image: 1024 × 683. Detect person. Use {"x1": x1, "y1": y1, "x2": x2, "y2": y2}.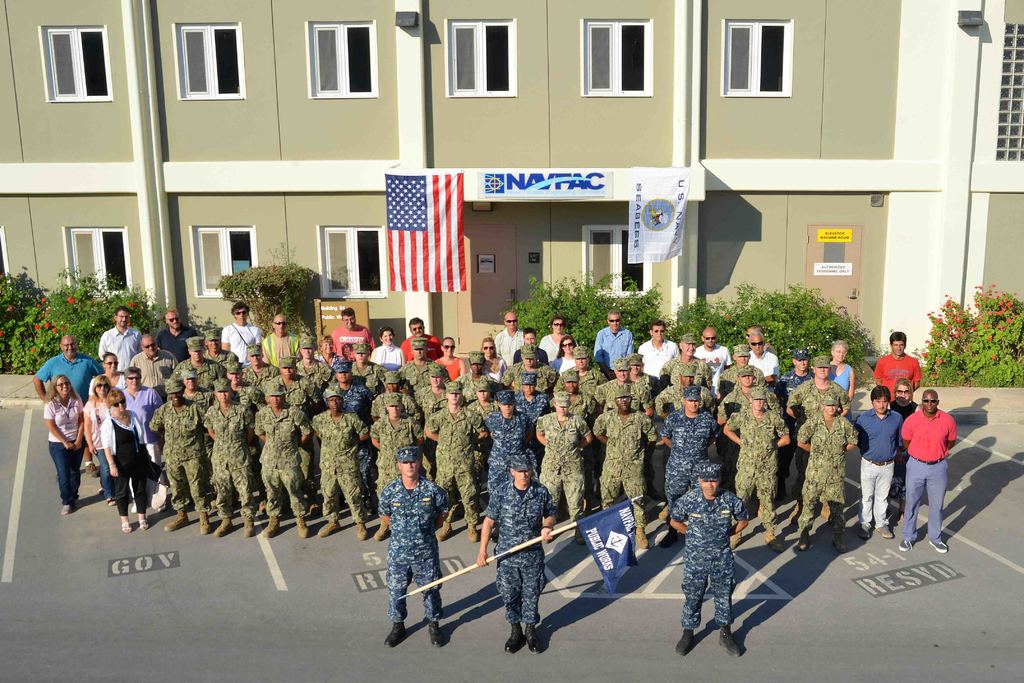
{"x1": 669, "y1": 465, "x2": 748, "y2": 661}.
